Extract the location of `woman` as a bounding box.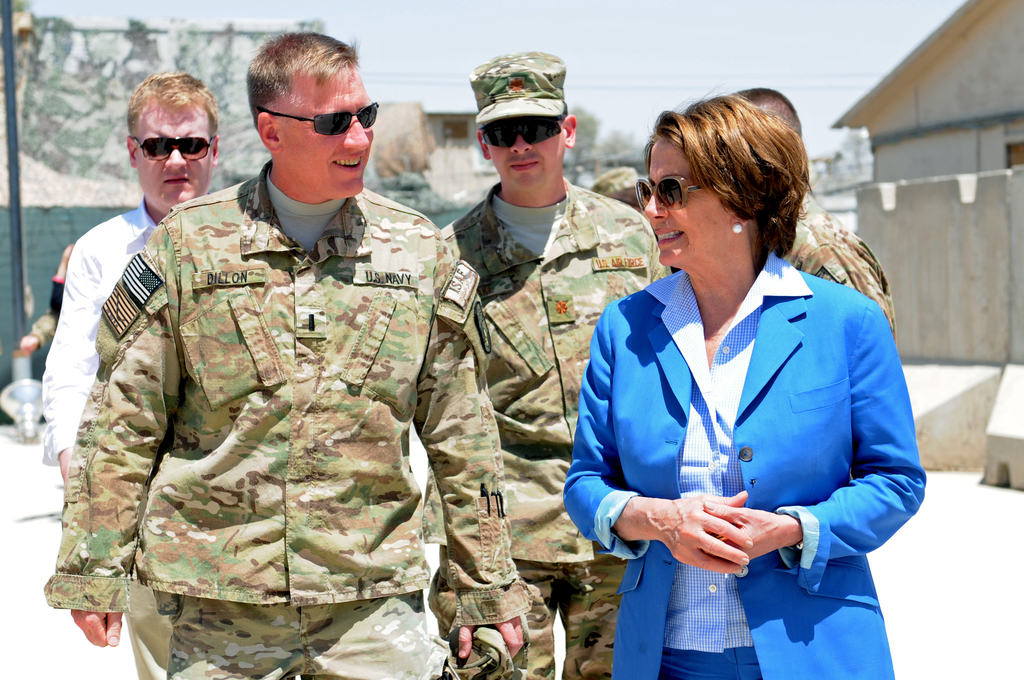
left=578, top=94, right=934, bottom=677.
